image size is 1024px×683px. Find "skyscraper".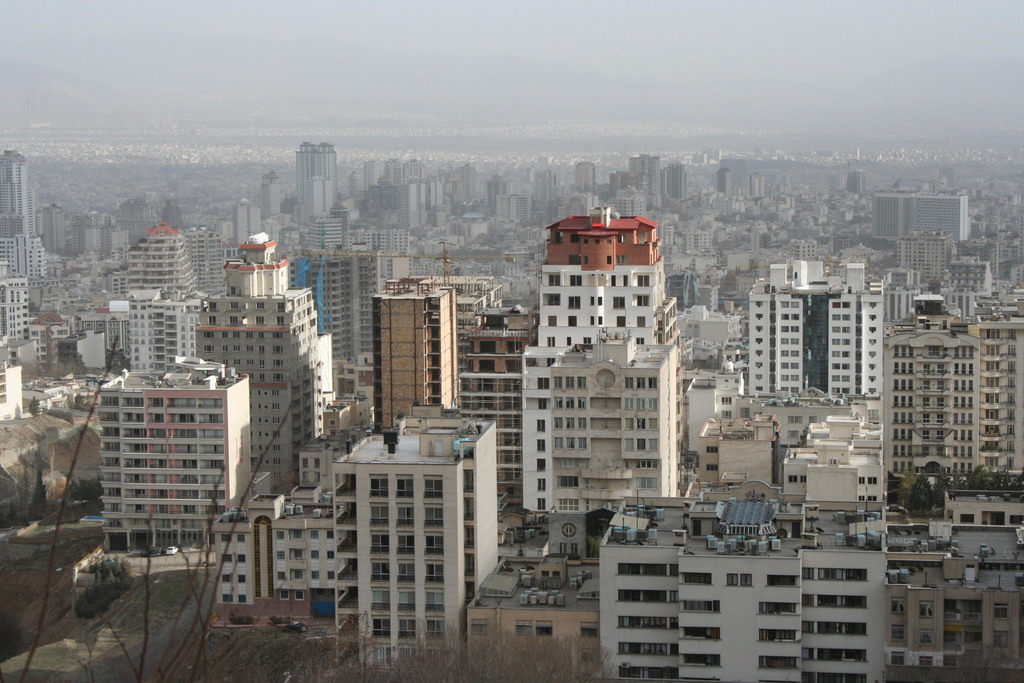
0/231/49/275.
